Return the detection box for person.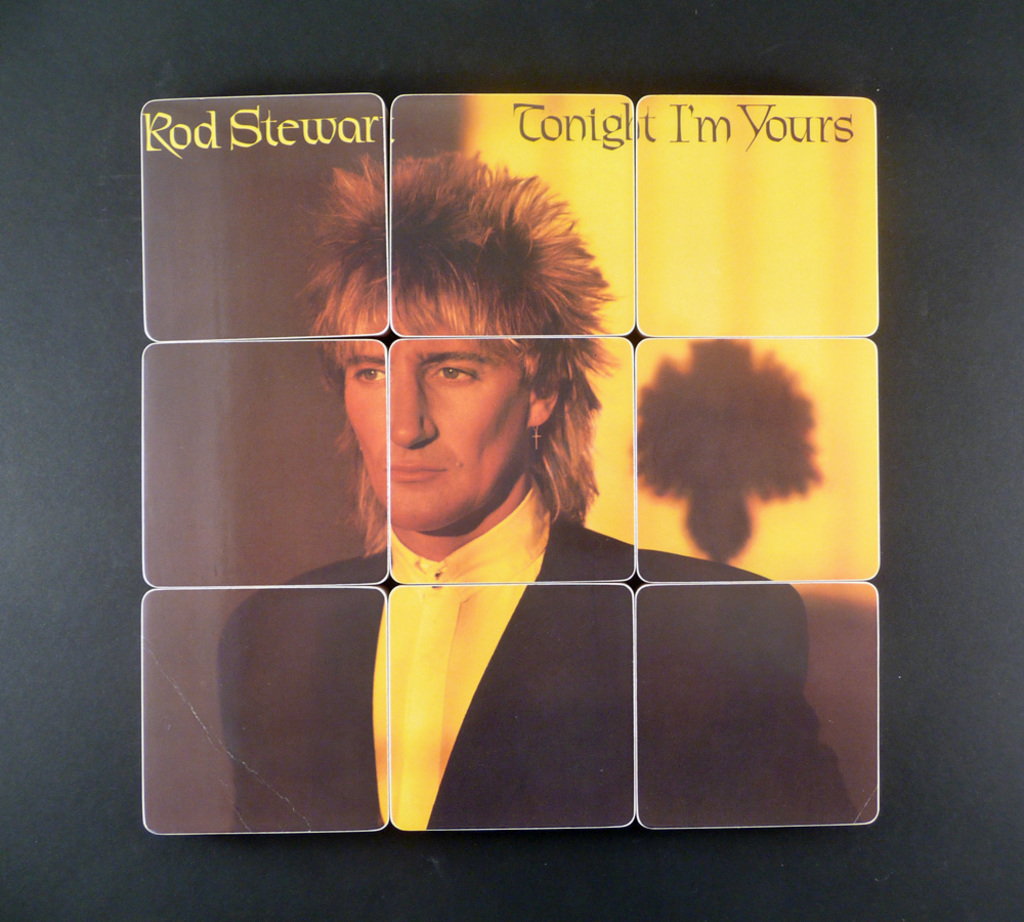
(208,141,856,830).
